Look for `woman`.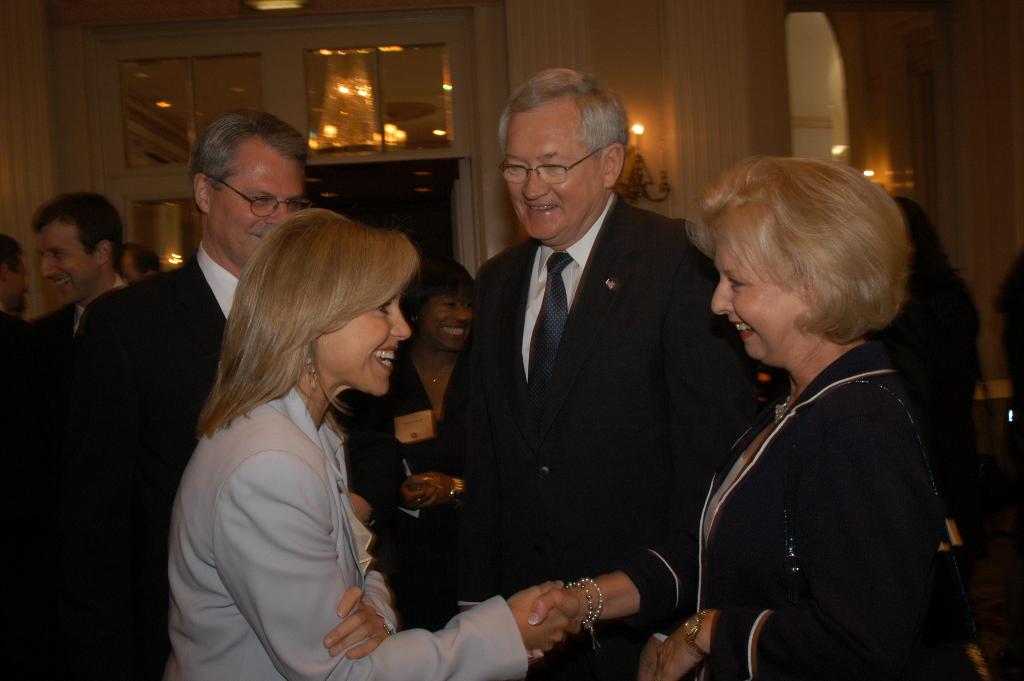
Found: (165, 213, 575, 680).
